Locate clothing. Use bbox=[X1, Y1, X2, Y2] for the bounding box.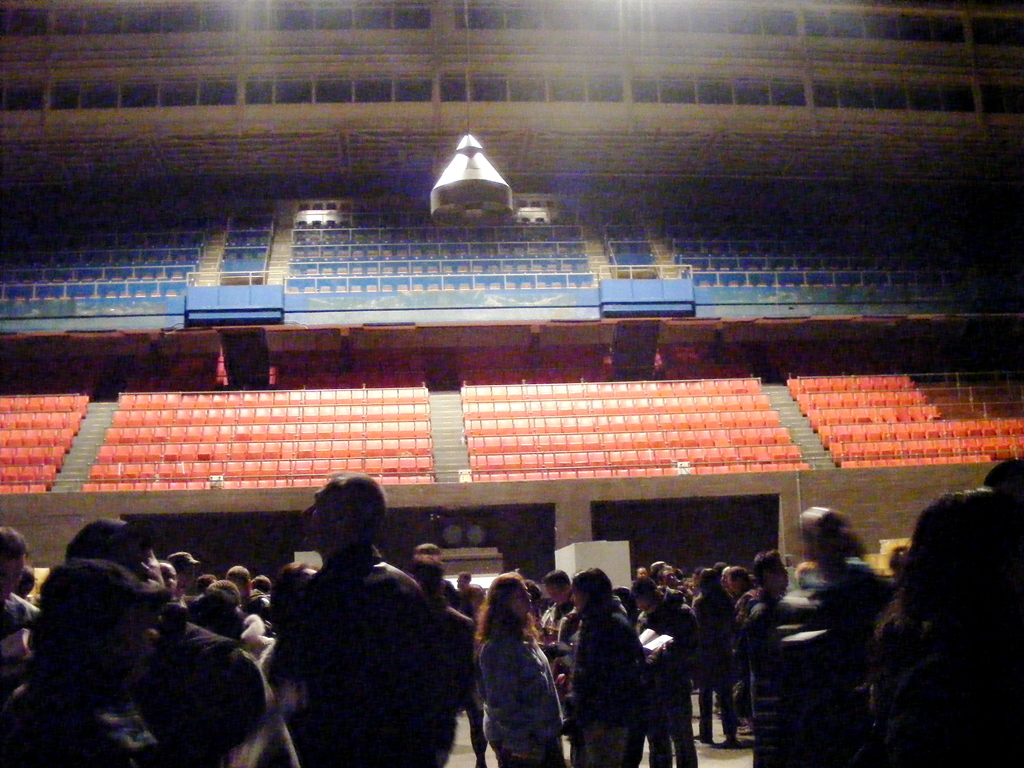
bbox=[1, 541, 1023, 767].
